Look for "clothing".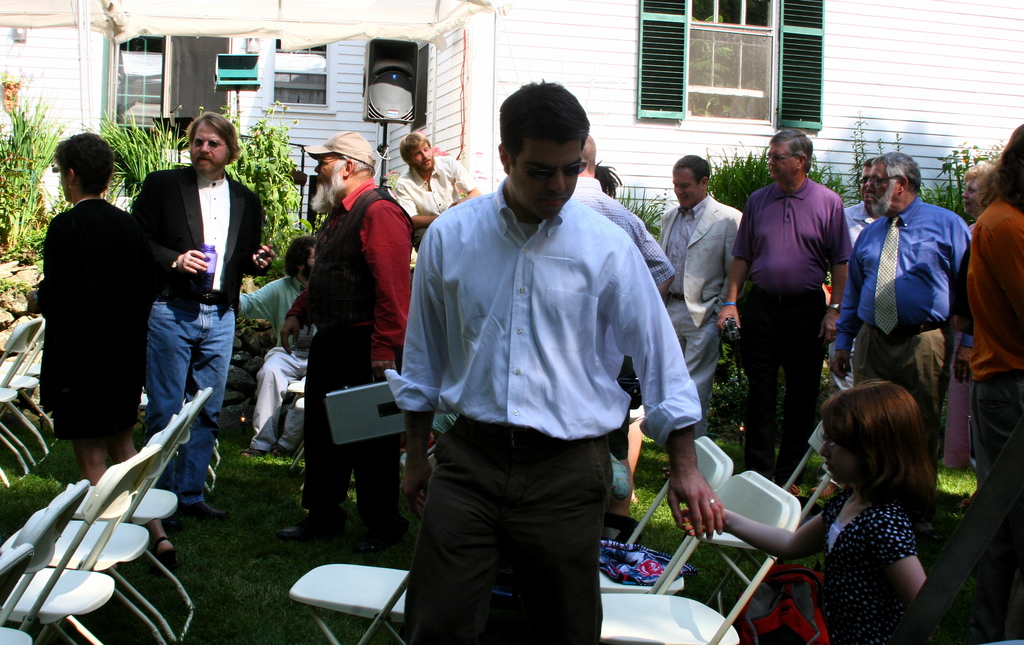
Found: [816, 485, 926, 644].
